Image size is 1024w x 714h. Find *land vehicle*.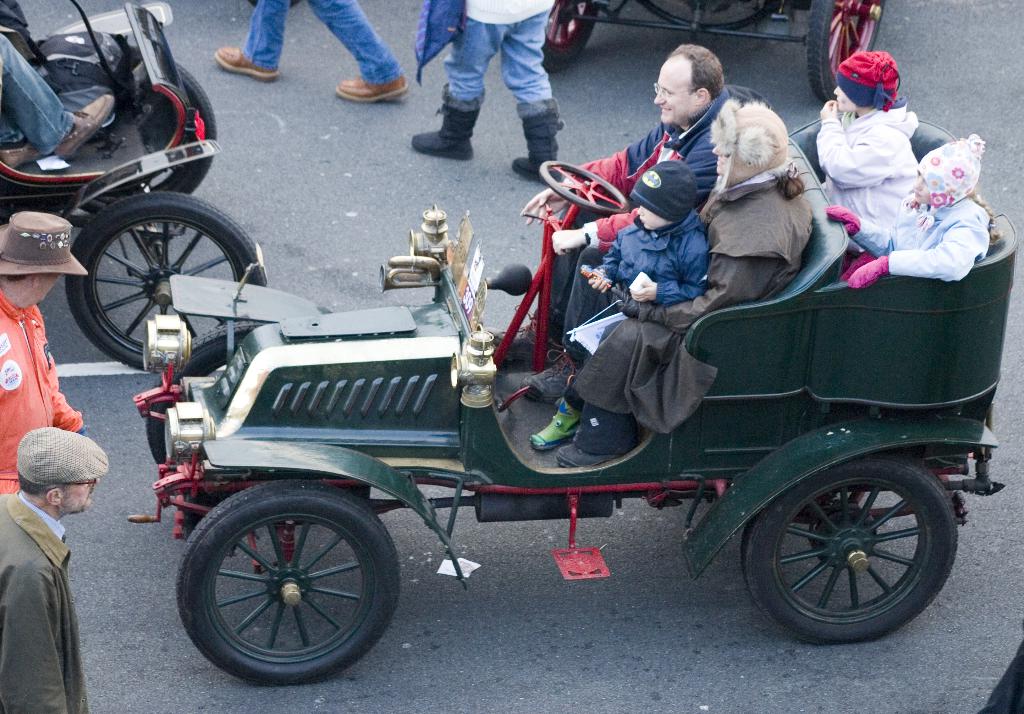
rect(92, 152, 1023, 681).
